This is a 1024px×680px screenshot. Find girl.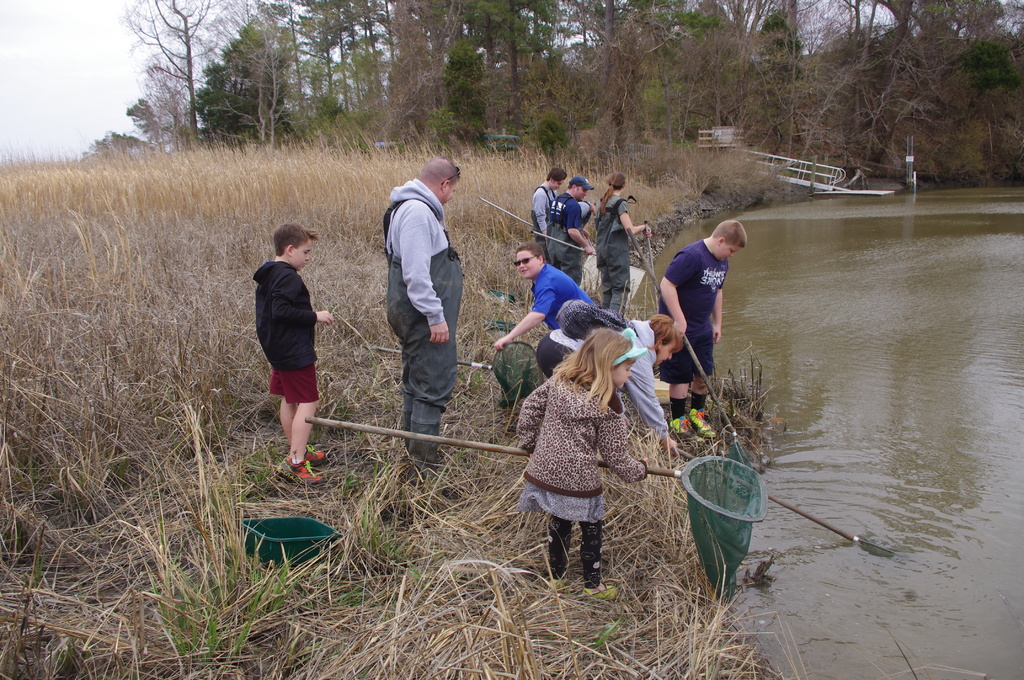
Bounding box: l=600, t=173, r=657, b=339.
